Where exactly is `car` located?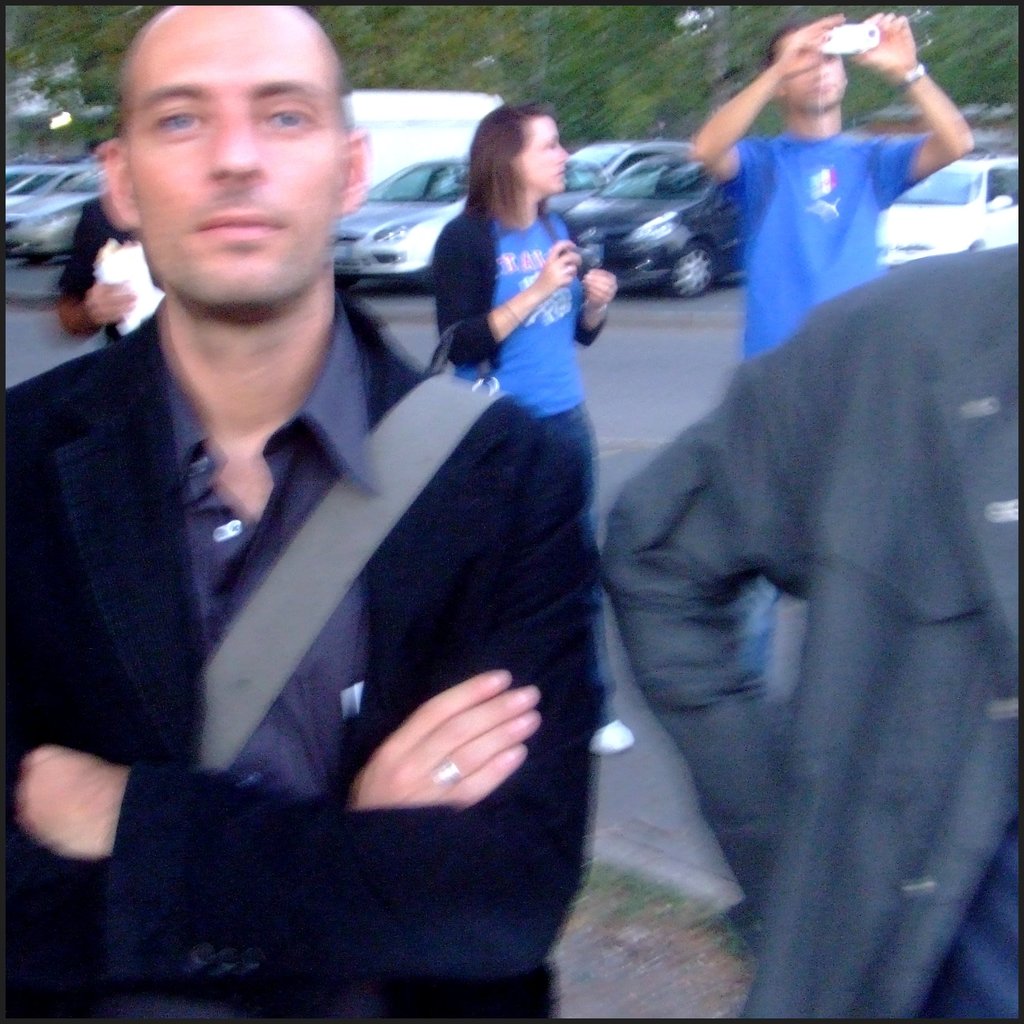
Its bounding box is (540, 143, 692, 221).
